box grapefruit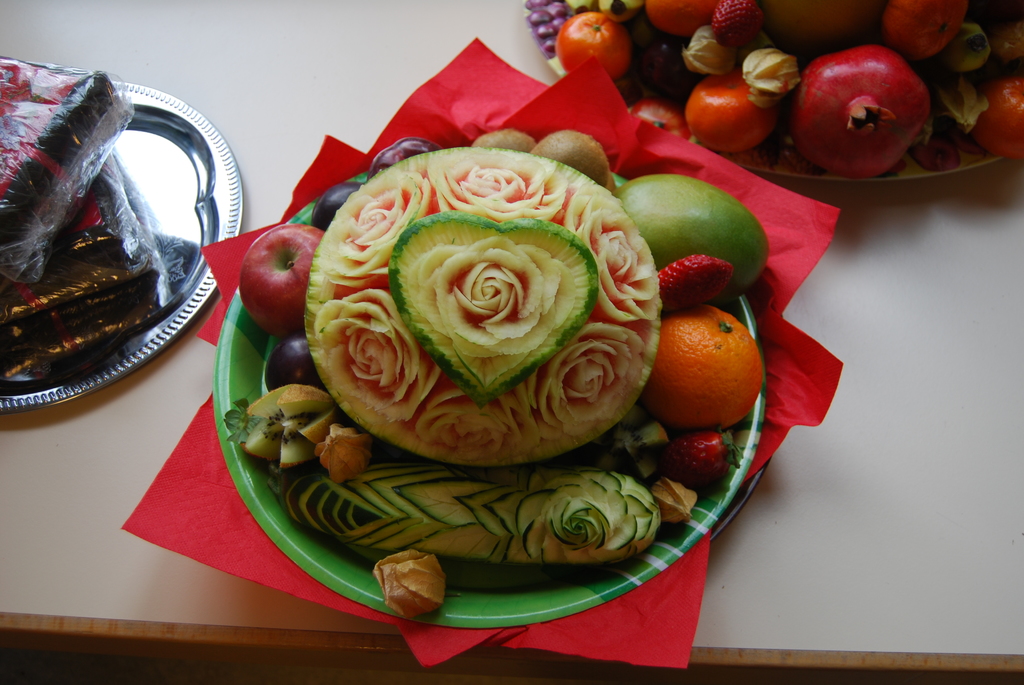
640,308,759,434
